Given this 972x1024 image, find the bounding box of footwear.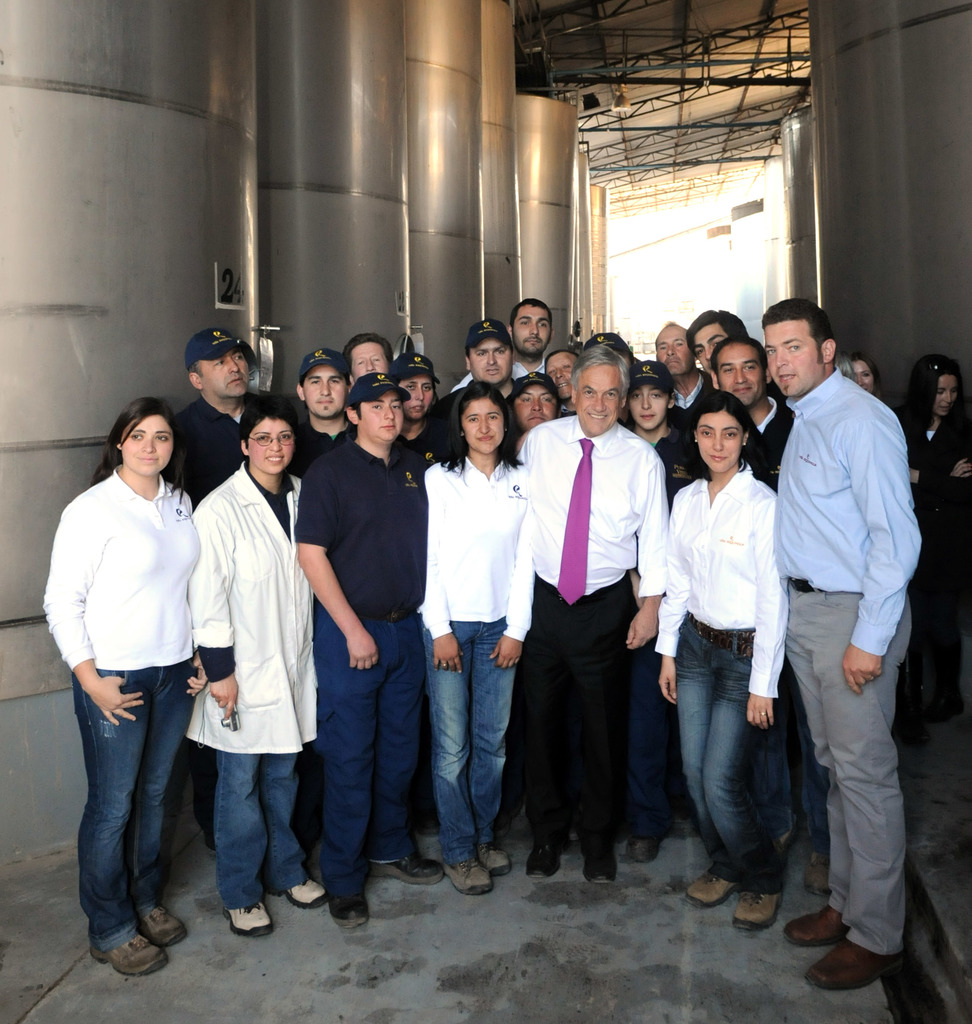
475 844 513 879.
